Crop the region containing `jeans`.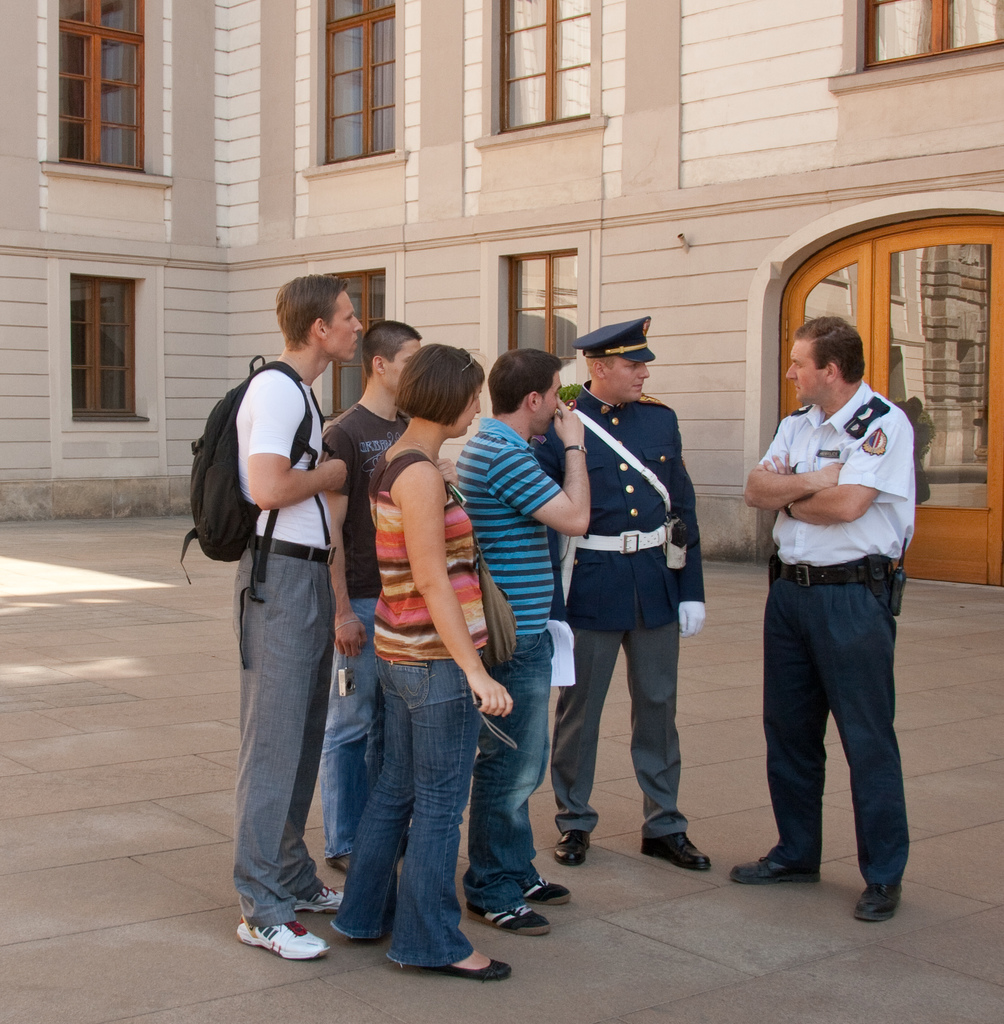
Crop region: region(473, 631, 548, 914).
